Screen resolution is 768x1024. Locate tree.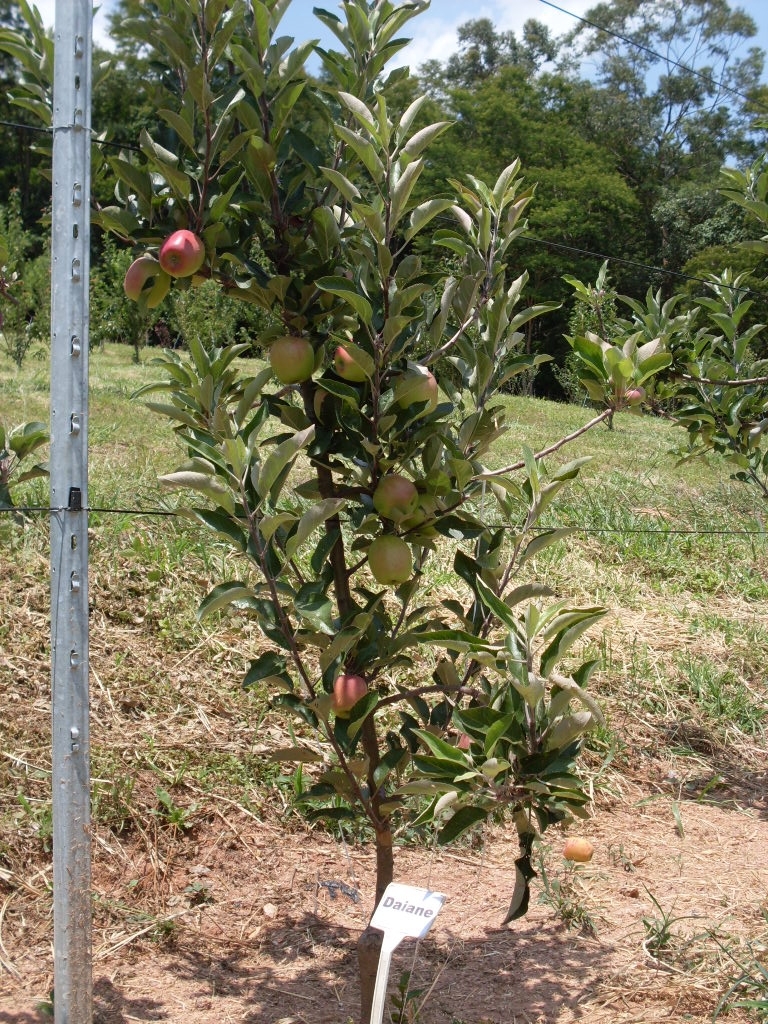
[657,84,767,250].
